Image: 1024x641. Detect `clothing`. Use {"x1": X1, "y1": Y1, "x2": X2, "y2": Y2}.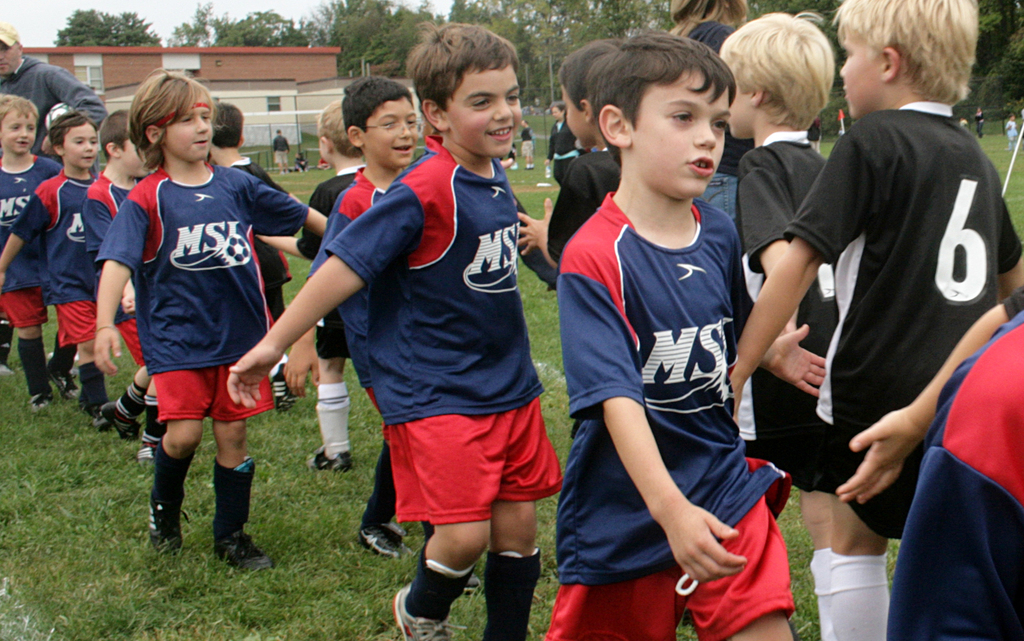
{"x1": 548, "y1": 115, "x2": 584, "y2": 188}.
